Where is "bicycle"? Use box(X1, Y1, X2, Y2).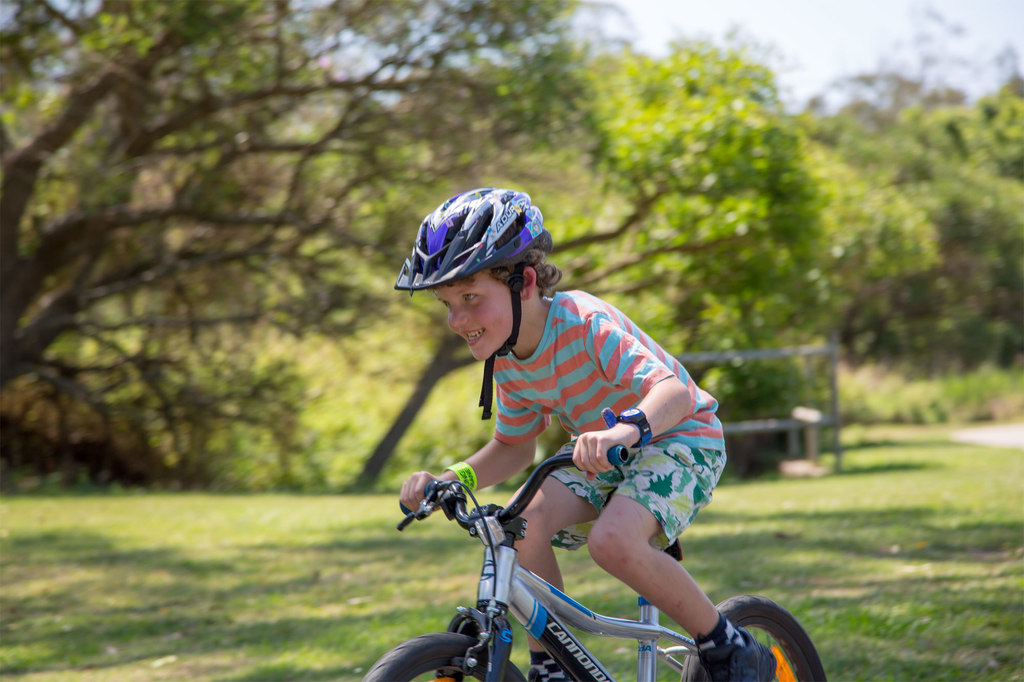
box(404, 428, 792, 673).
